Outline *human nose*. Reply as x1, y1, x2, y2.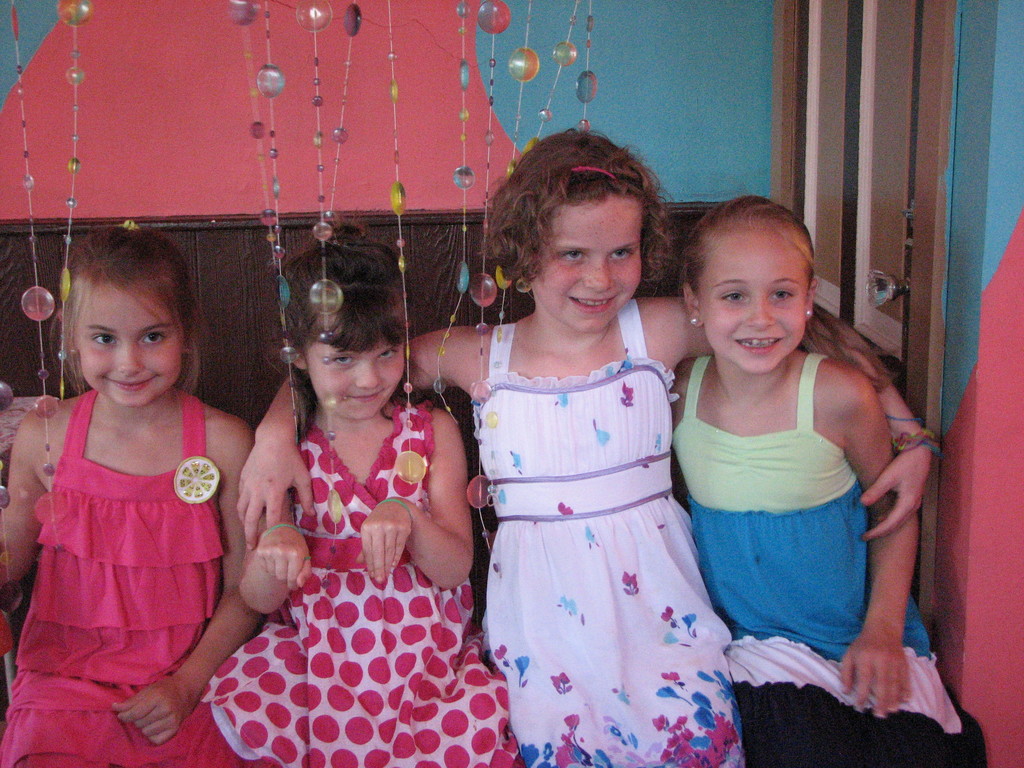
353, 359, 380, 388.
